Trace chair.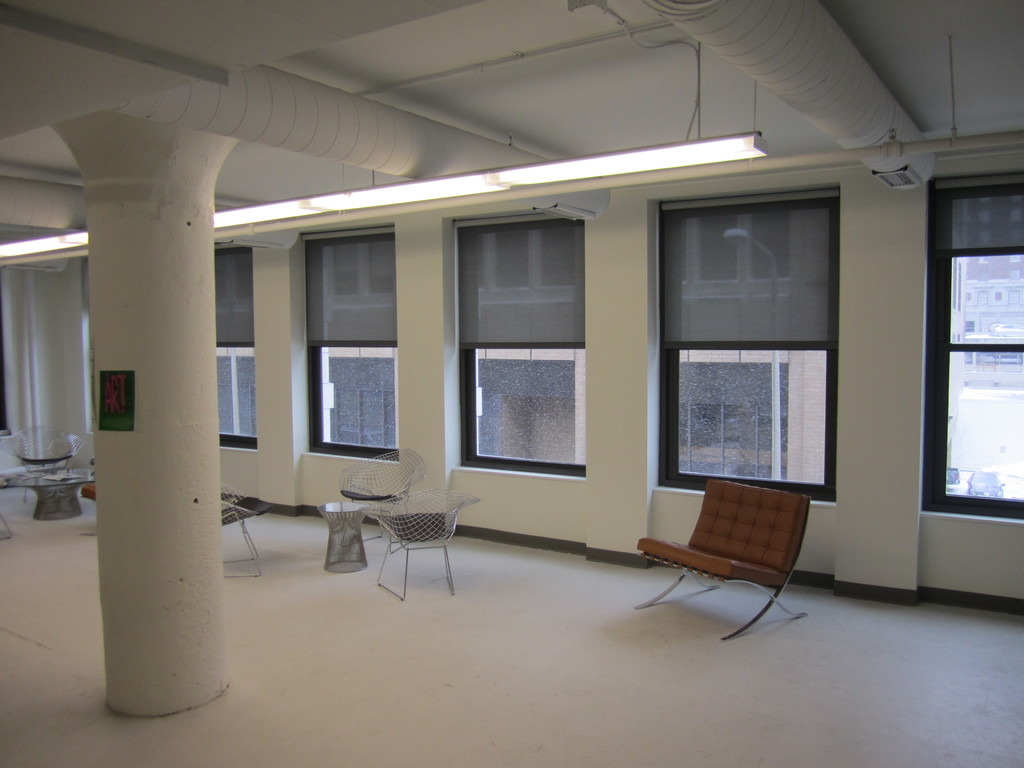
Traced to [x1=358, y1=486, x2=484, y2=602].
